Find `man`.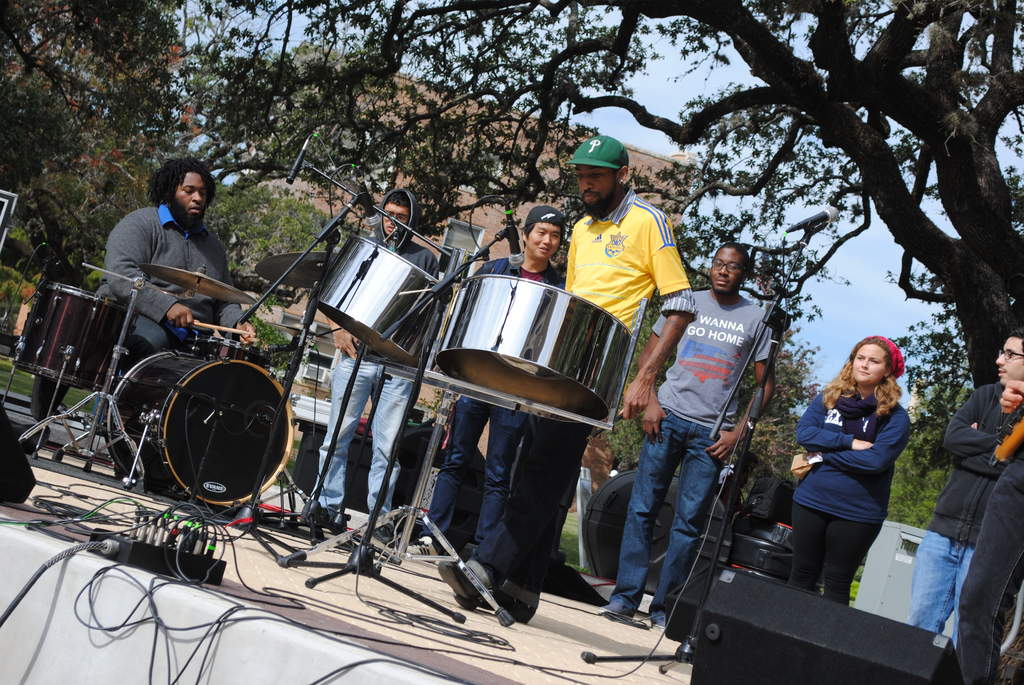
[left=428, top=131, right=692, bottom=622].
